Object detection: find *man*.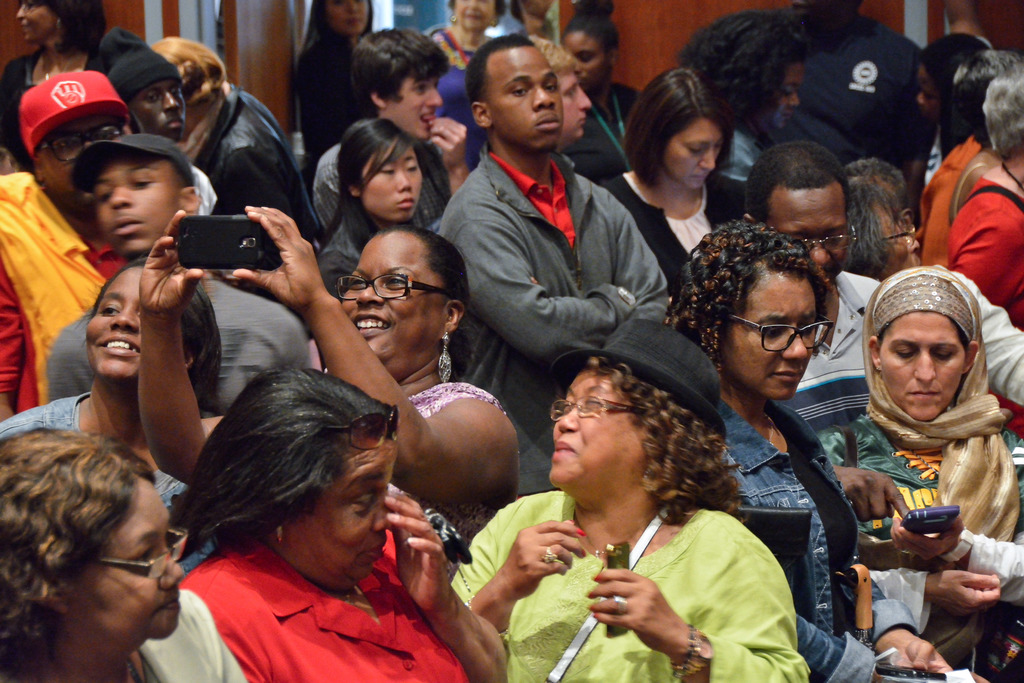
l=438, t=38, r=680, b=500.
